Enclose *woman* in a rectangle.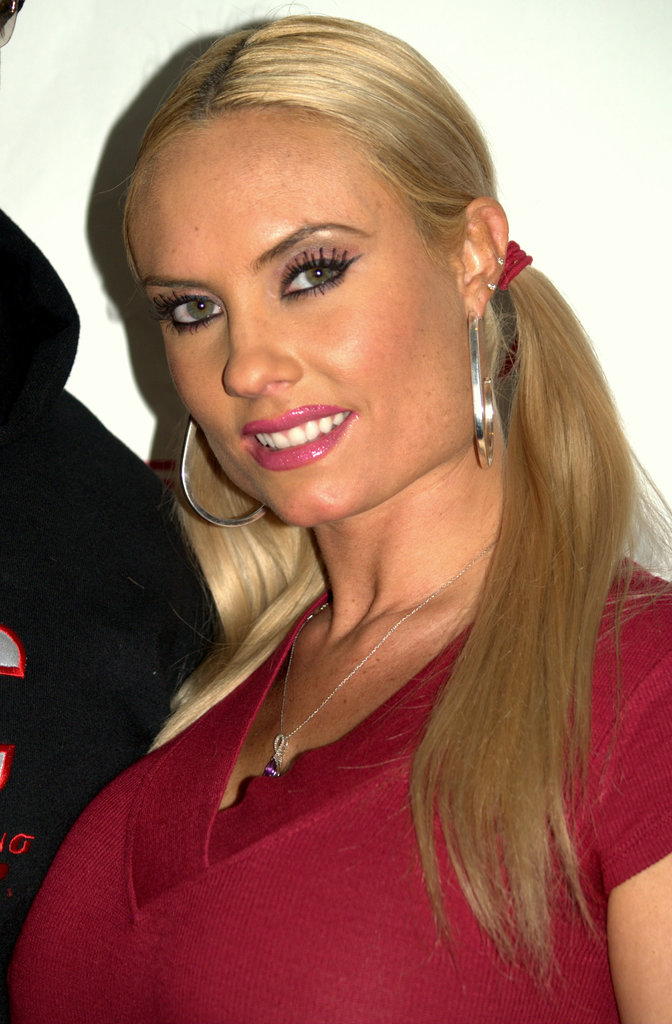
[x1=3, y1=120, x2=650, y2=1023].
